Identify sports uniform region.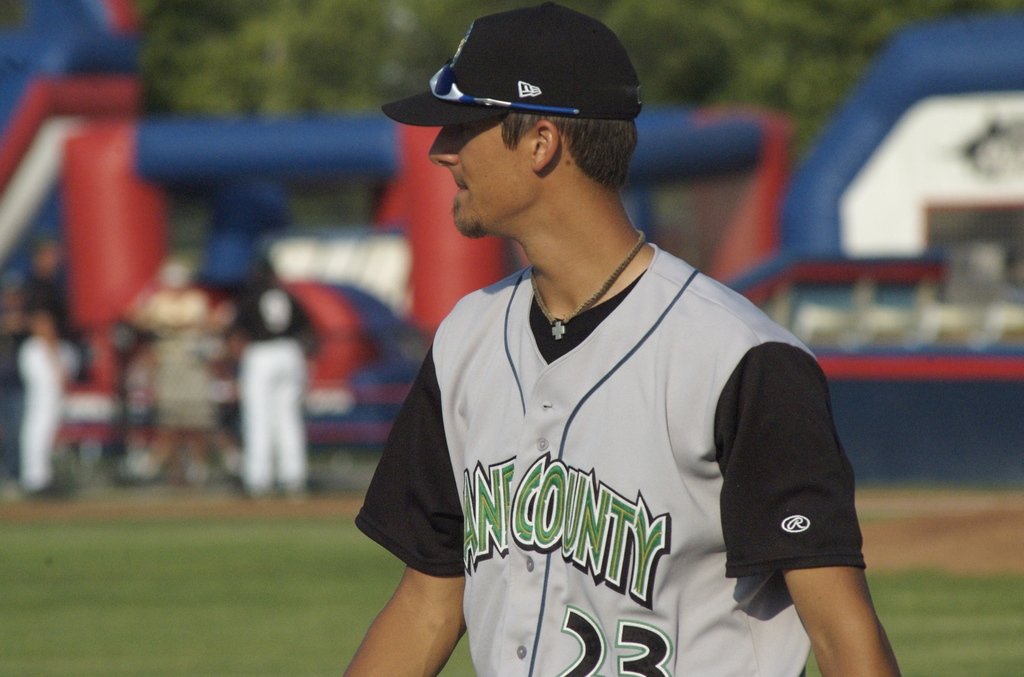
Region: locate(355, 3, 868, 676).
